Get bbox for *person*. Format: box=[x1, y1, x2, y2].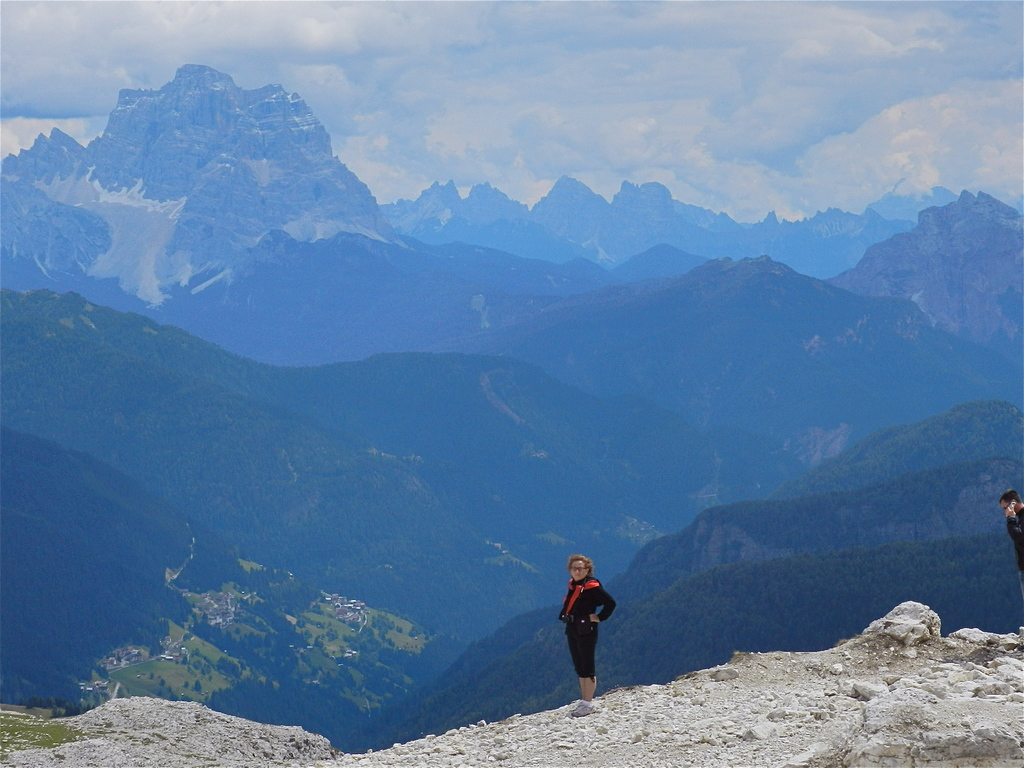
box=[557, 556, 620, 720].
